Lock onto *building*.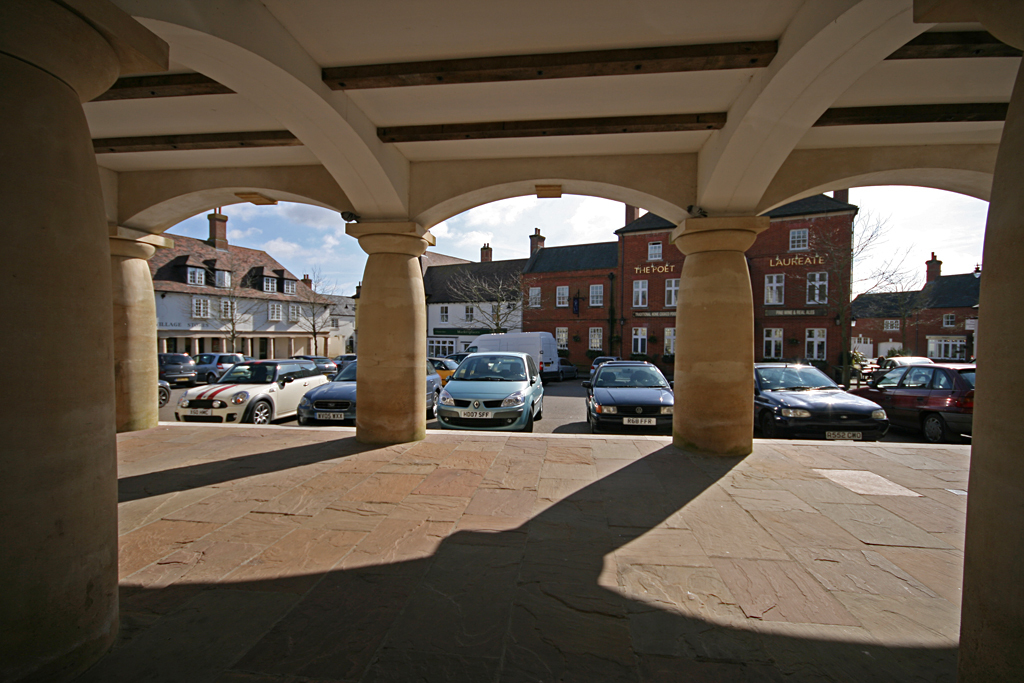
Locked: [148, 204, 334, 377].
